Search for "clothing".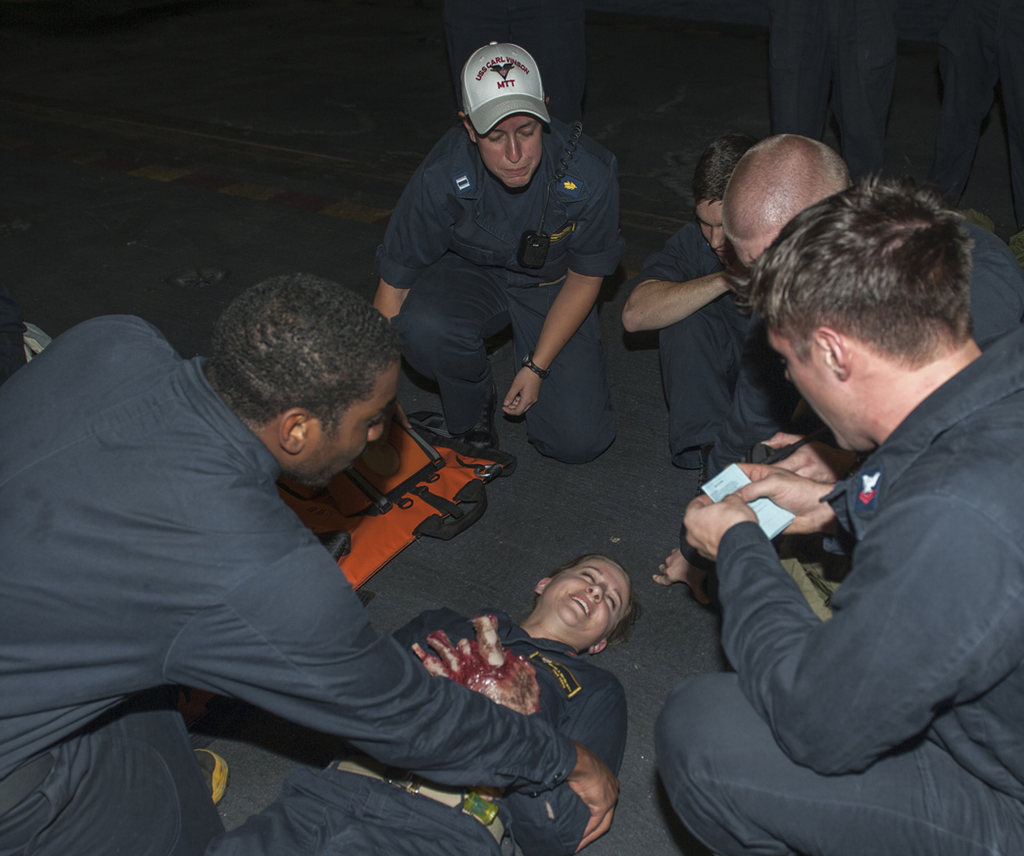
Found at x1=669, y1=283, x2=1009, y2=842.
